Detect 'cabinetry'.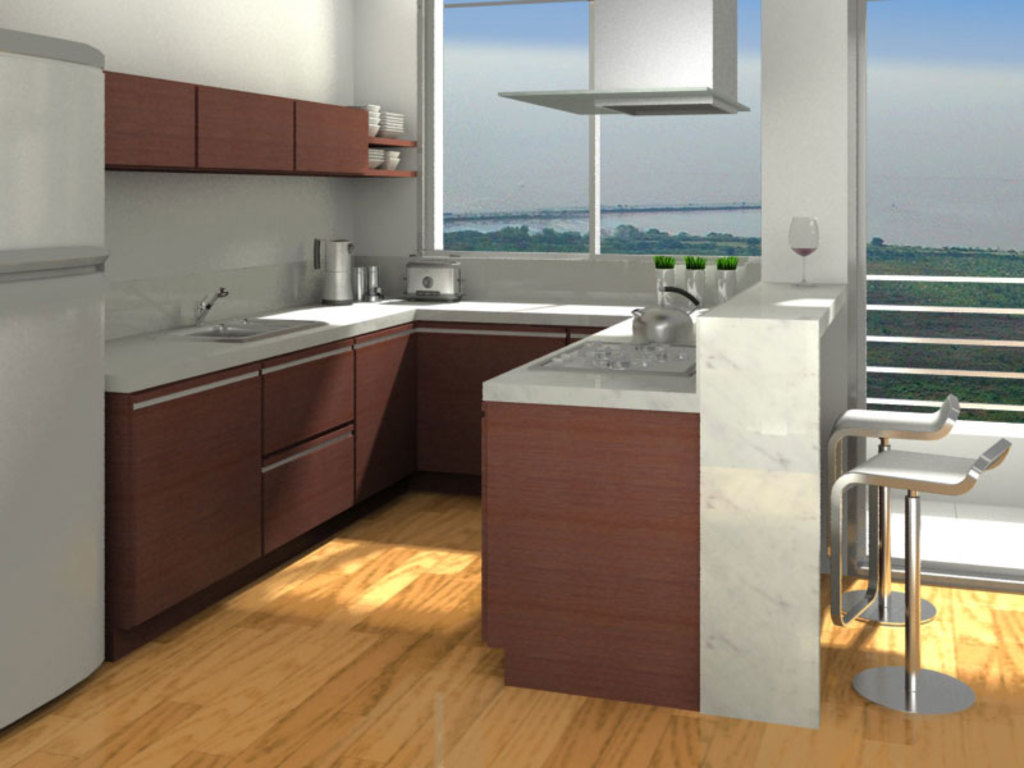
Detected at bbox(298, 104, 371, 172).
